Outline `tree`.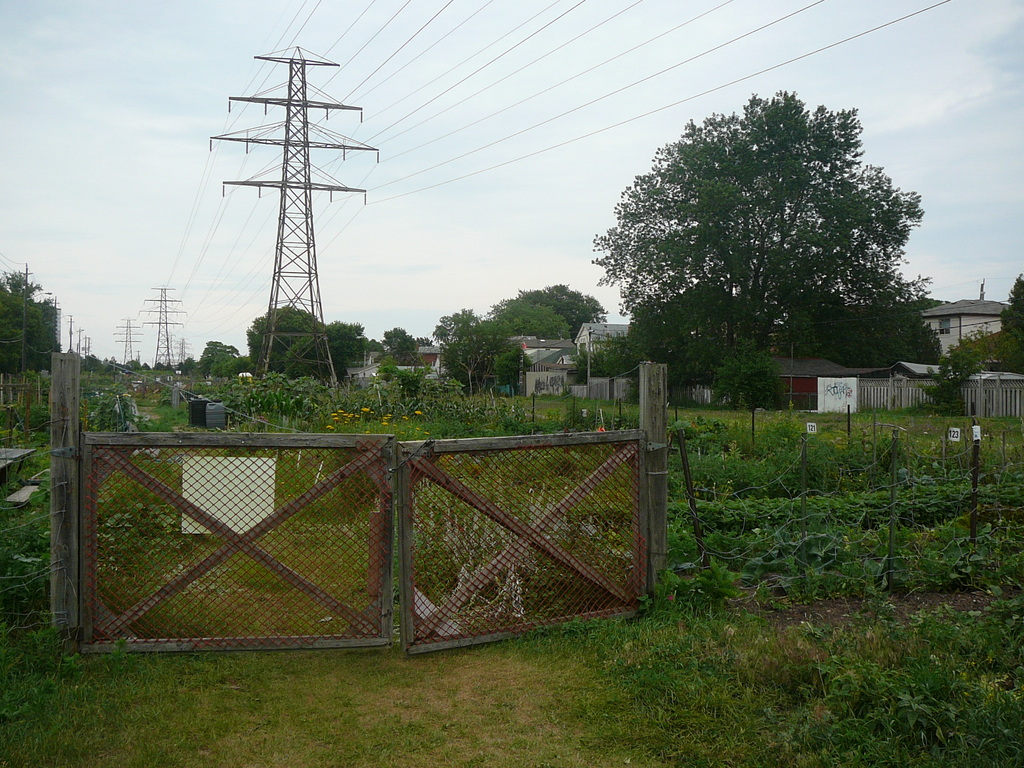
Outline: box(181, 358, 195, 373).
